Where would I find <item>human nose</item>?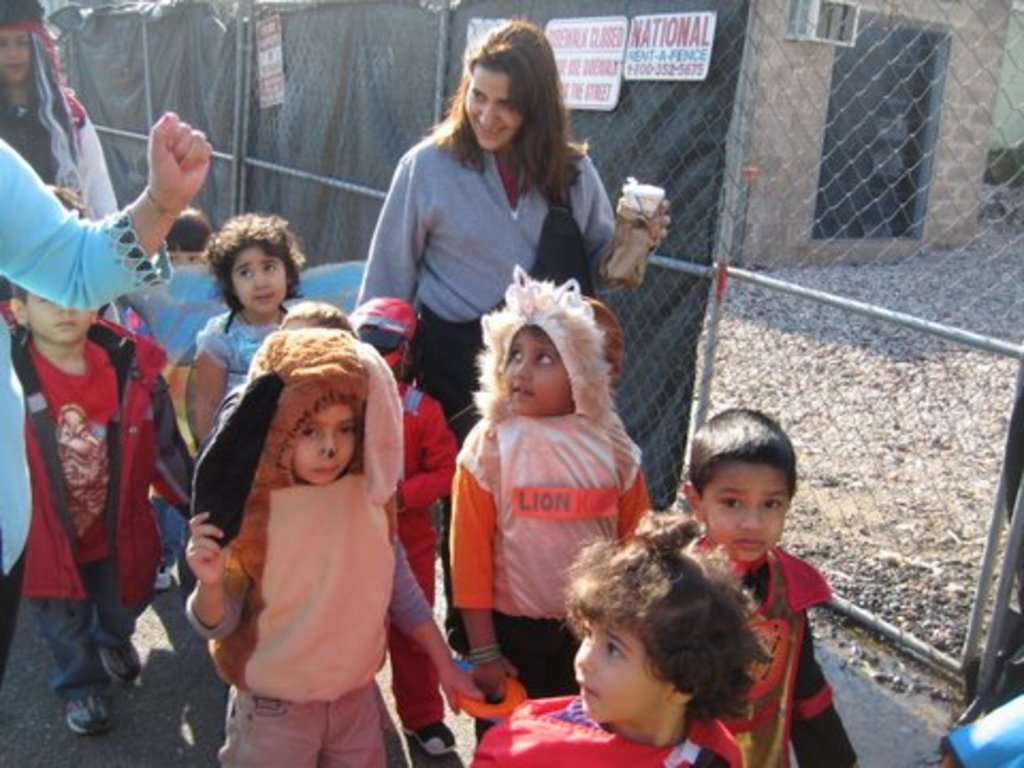
At detection(316, 431, 341, 457).
